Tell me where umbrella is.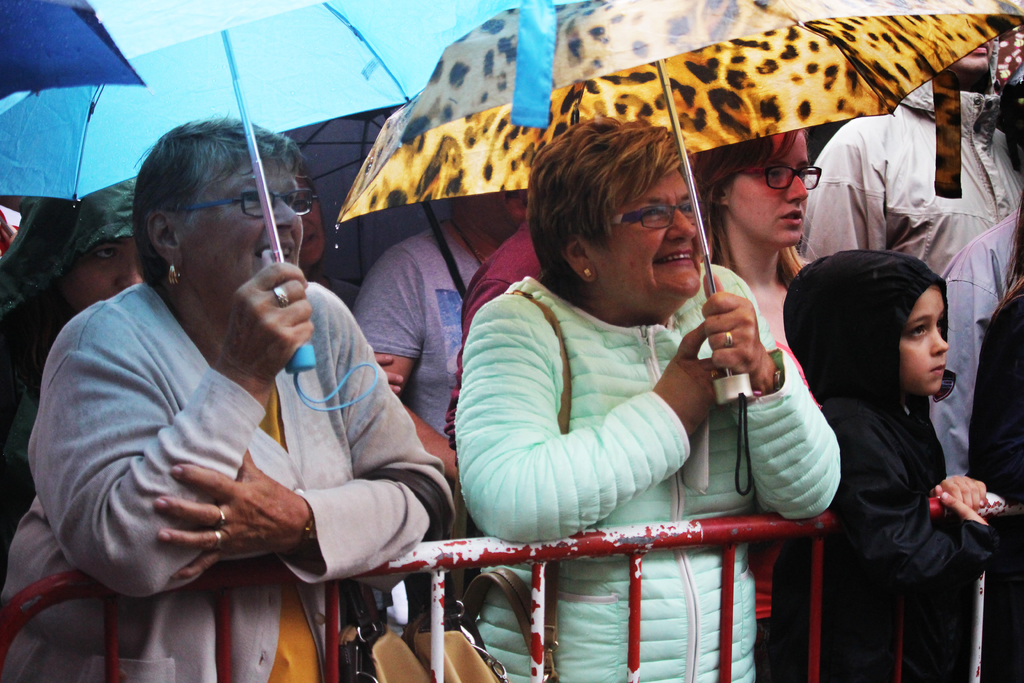
umbrella is at [332, 0, 1023, 495].
